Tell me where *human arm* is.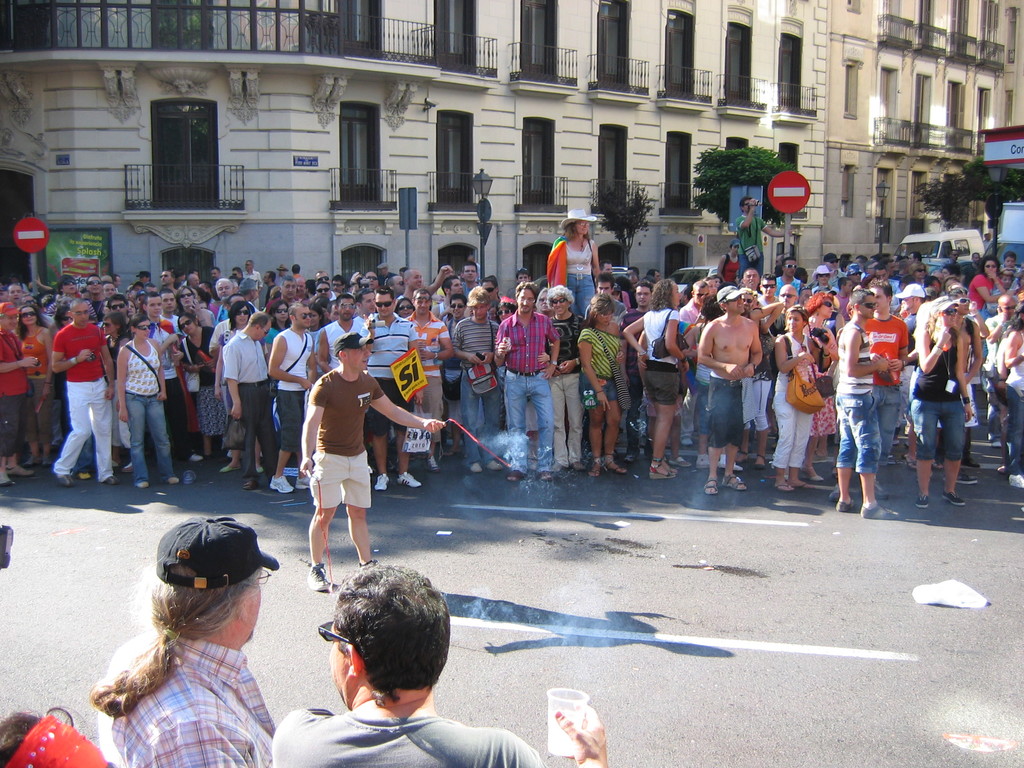
*human arm* is at x1=615 y1=335 x2=630 y2=396.
